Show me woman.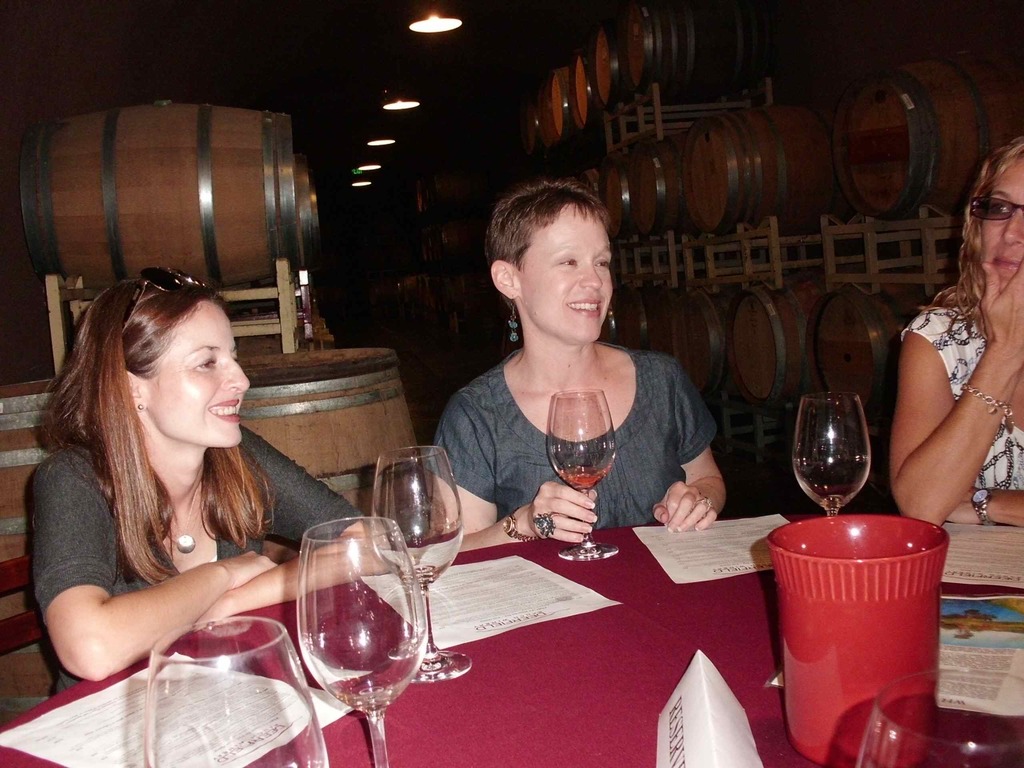
woman is here: {"left": 423, "top": 175, "right": 733, "bottom": 564}.
